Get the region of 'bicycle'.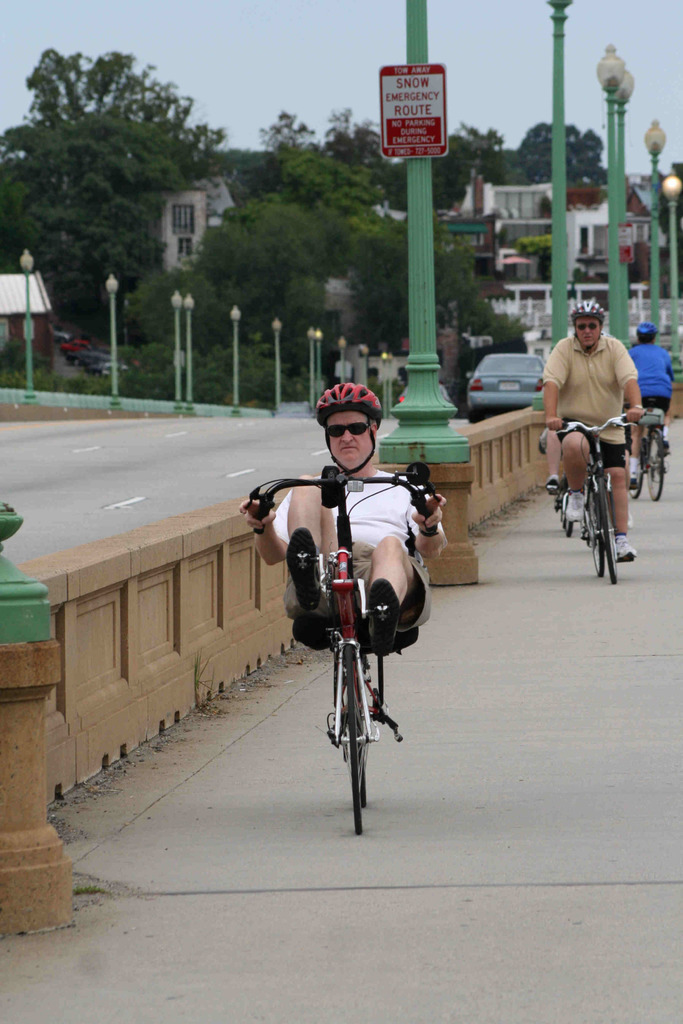
[629, 407, 671, 502].
